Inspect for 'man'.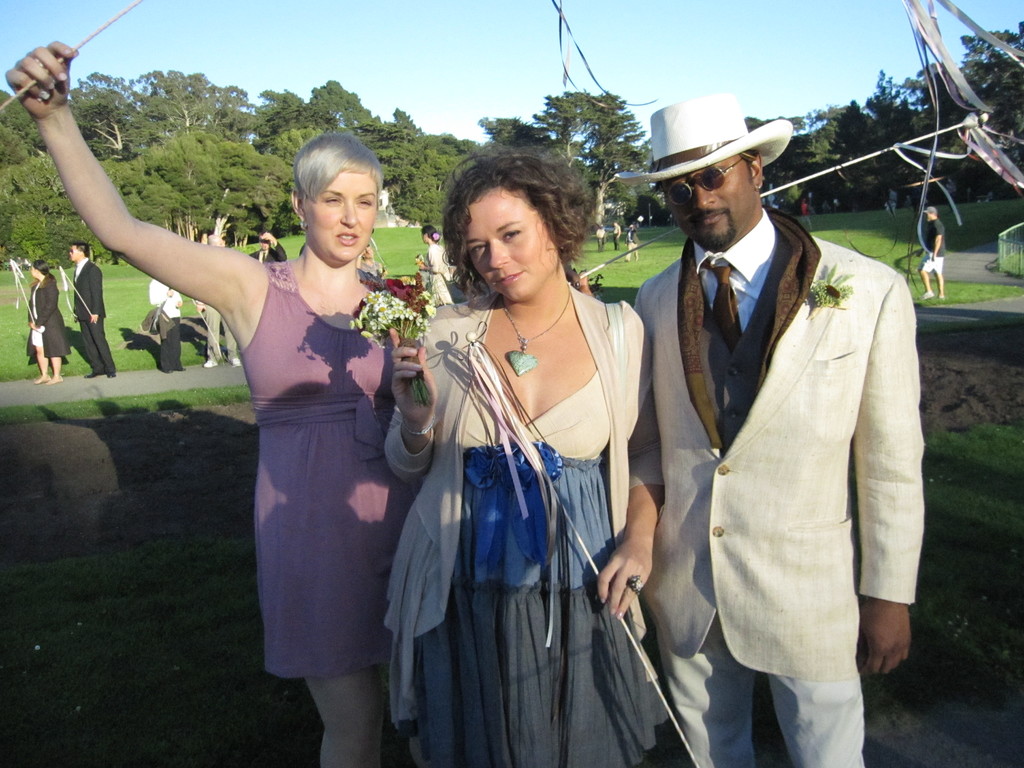
Inspection: detection(633, 93, 938, 767).
